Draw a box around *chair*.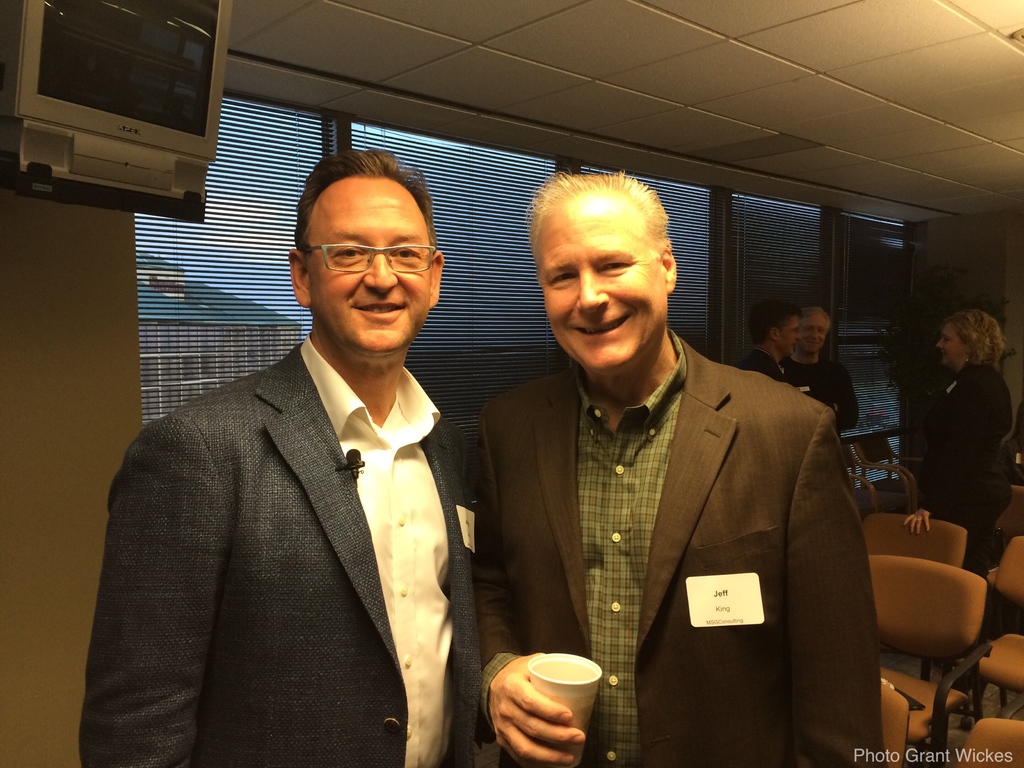
[x1=961, y1=536, x2=1023, y2=726].
